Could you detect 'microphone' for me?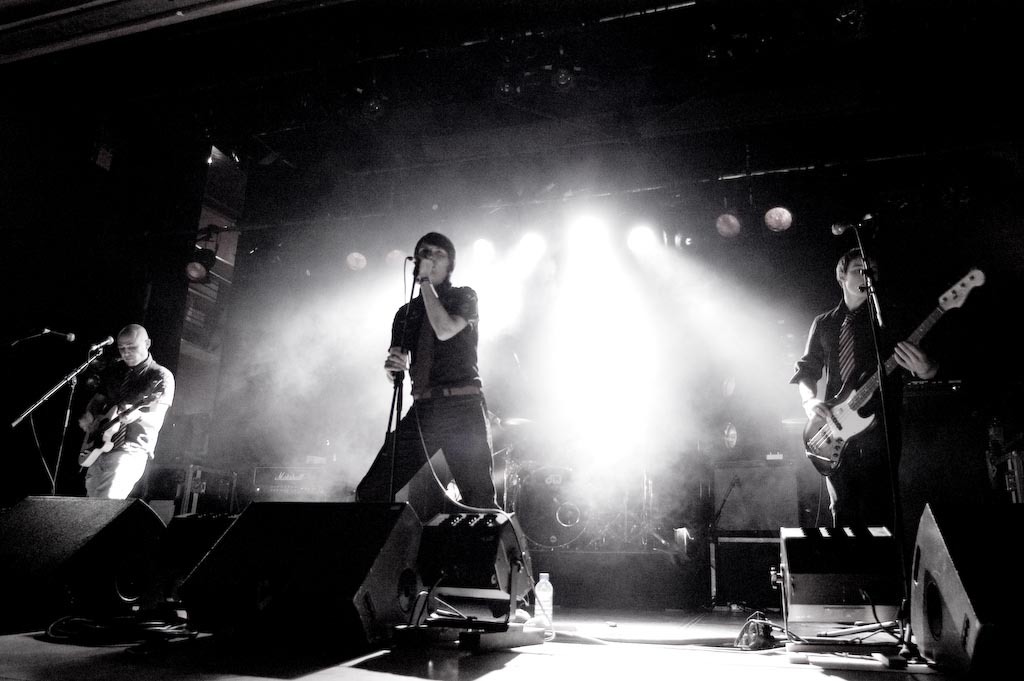
Detection result: (left=94, top=335, right=112, bottom=349).
